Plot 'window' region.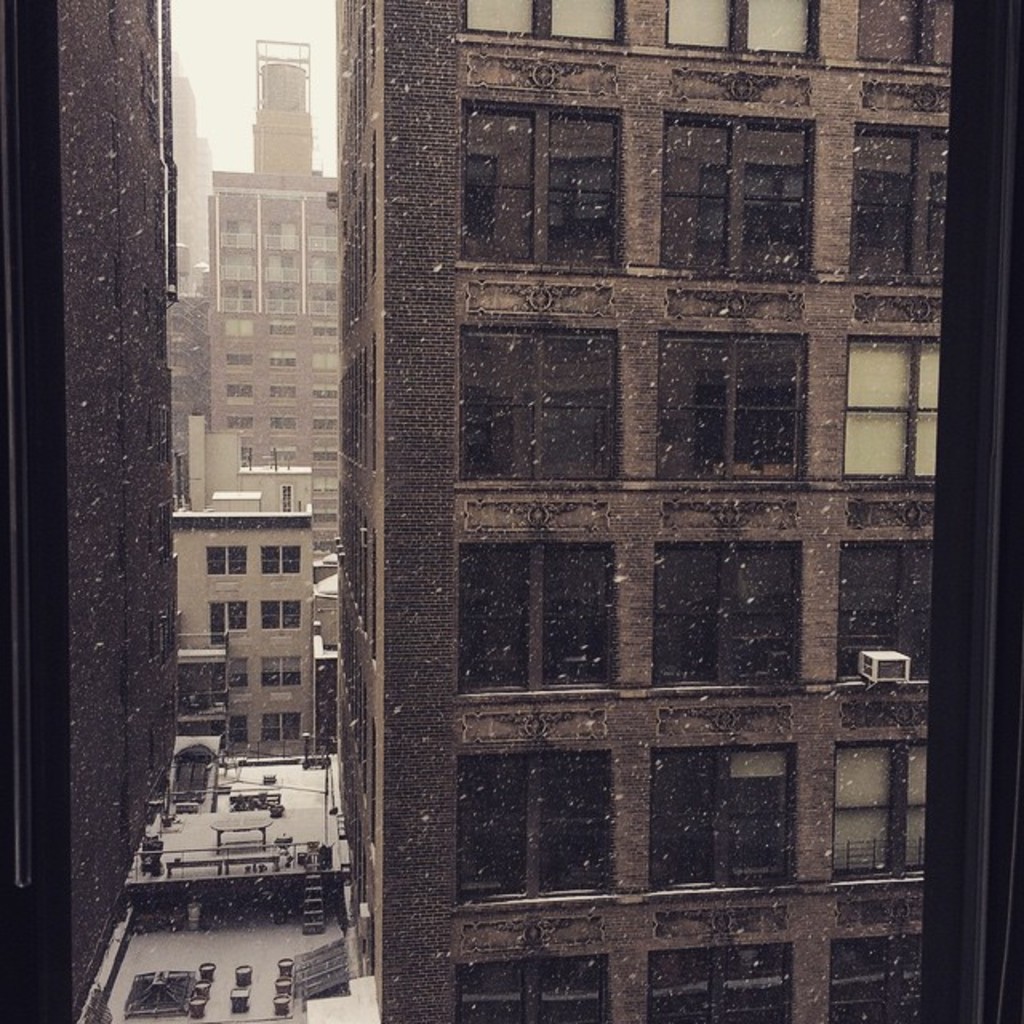
Plotted at x1=667 y1=120 x2=810 y2=280.
